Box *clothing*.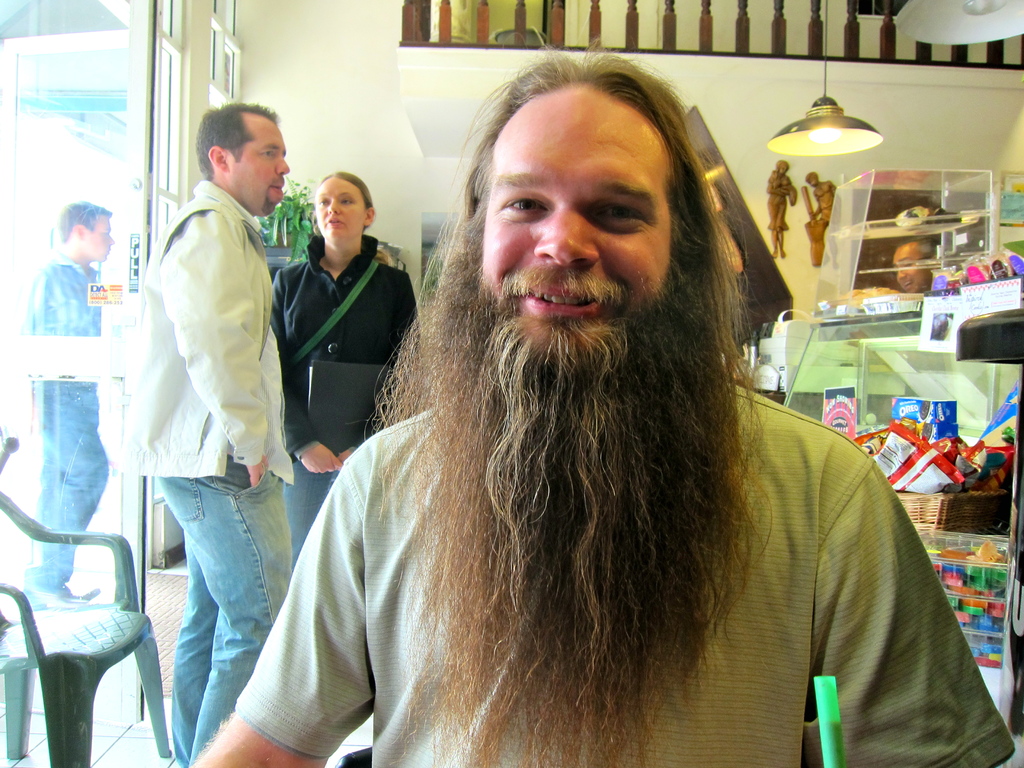
<box>127,173,305,764</box>.
